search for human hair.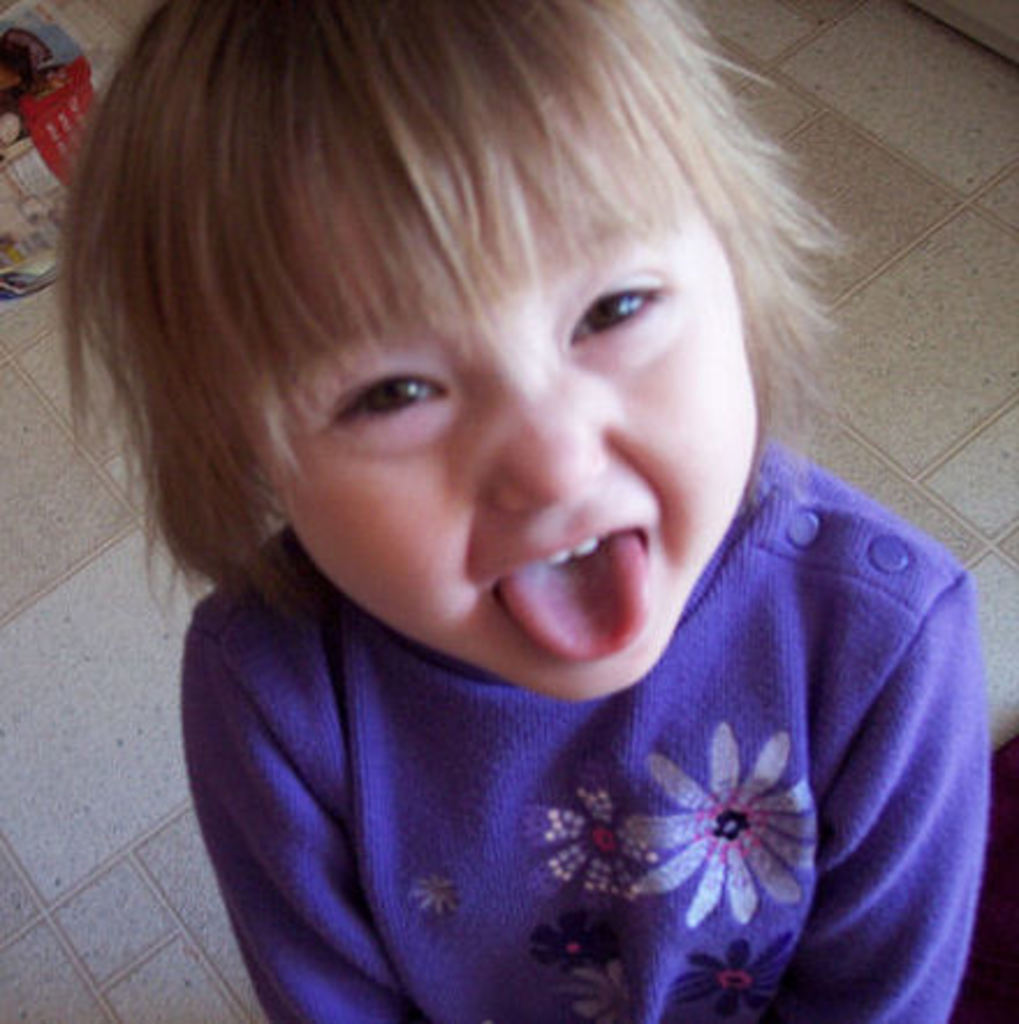
Found at 69:0:852:609.
